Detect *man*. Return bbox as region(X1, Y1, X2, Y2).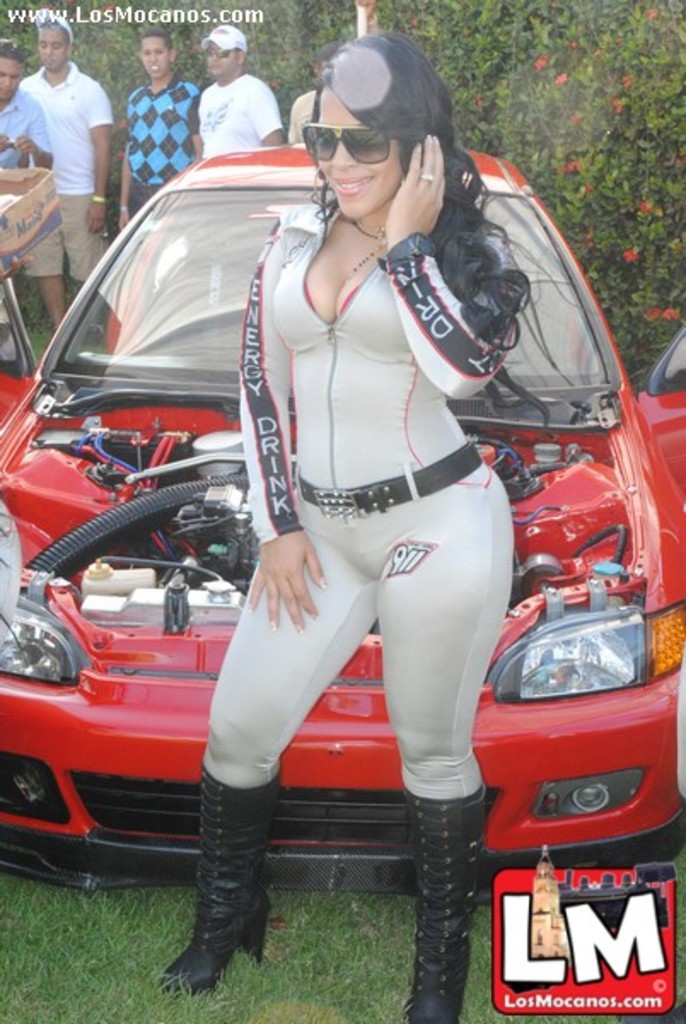
region(118, 26, 205, 227).
